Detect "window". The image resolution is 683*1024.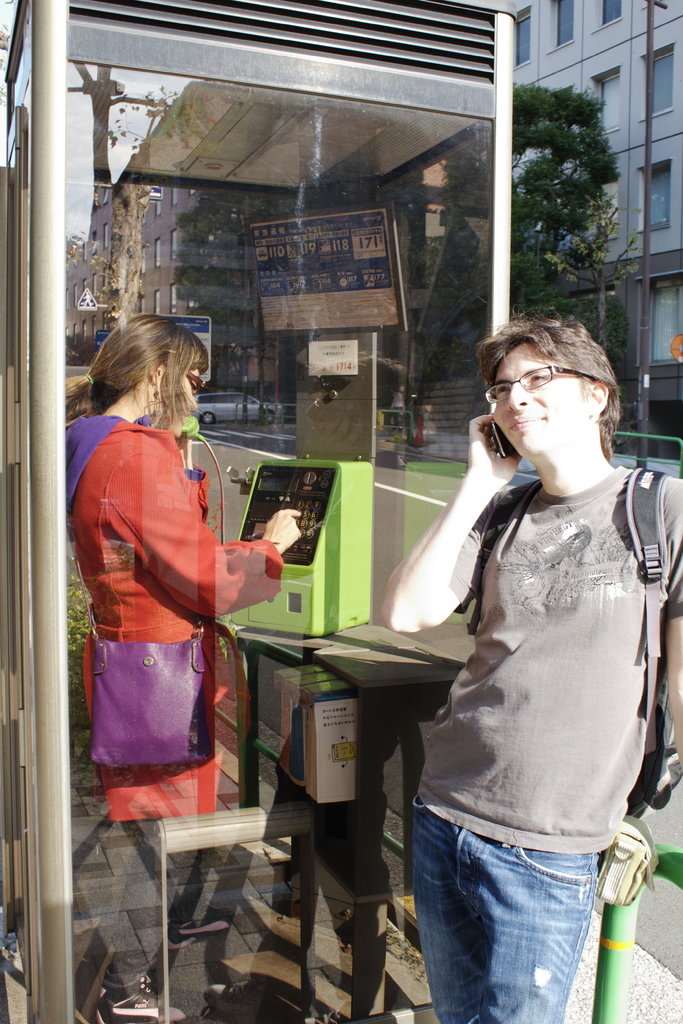
<region>638, 37, 678, 122</region>.
